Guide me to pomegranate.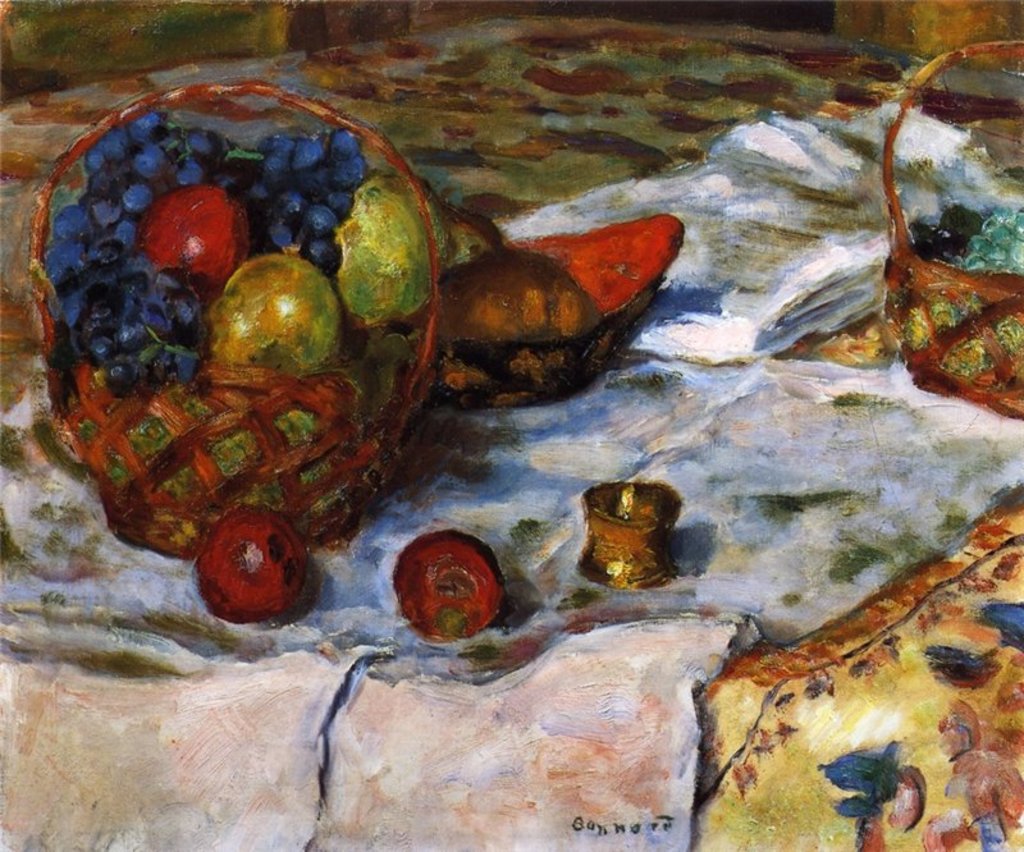
Guidance: {"left": 388, "top": 528, "right": 504, "bottom": 647}.
